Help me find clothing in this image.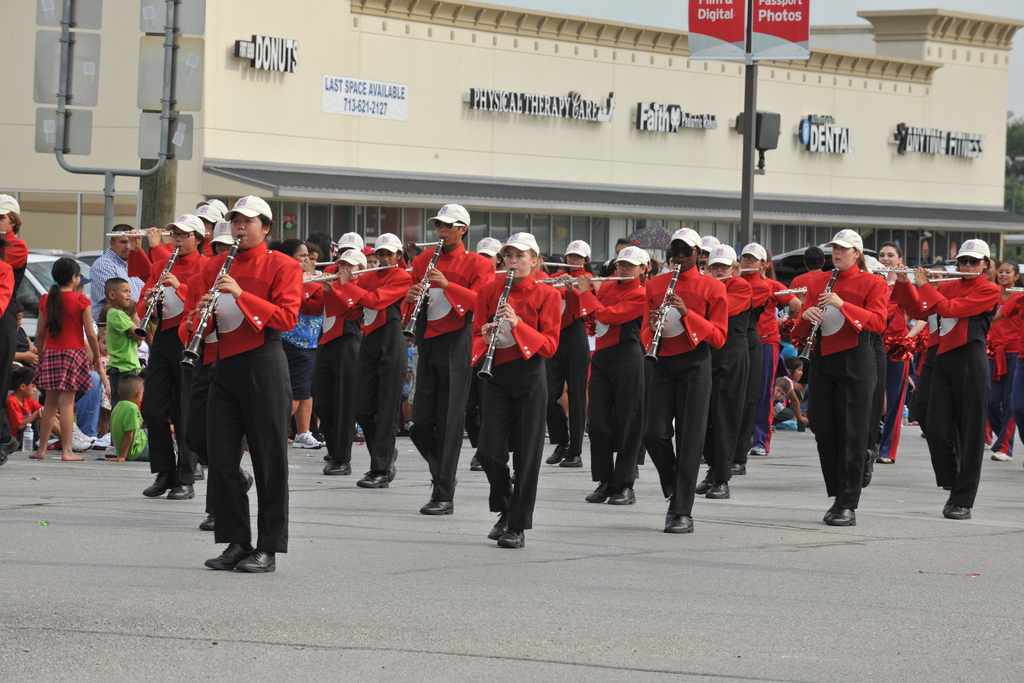
Found it: <box>909,243,1011,511</box>.
